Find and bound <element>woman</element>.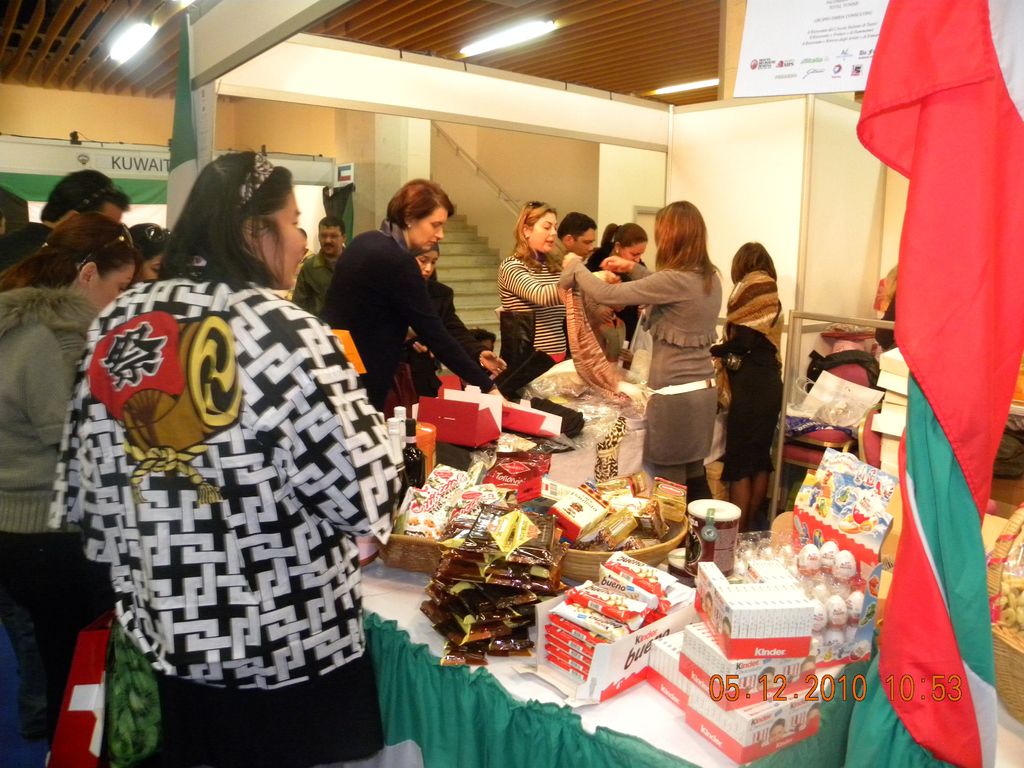
Bound: bbox=[0, 214, 141, 730].
